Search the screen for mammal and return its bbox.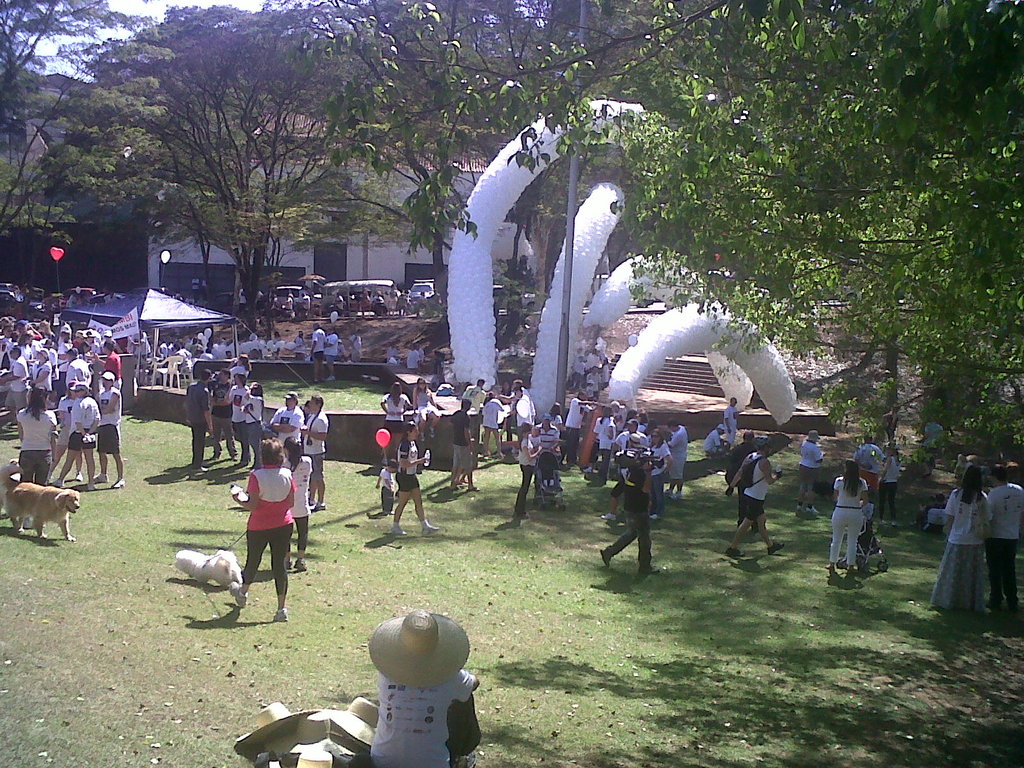
Found: [546,401,561,435].
